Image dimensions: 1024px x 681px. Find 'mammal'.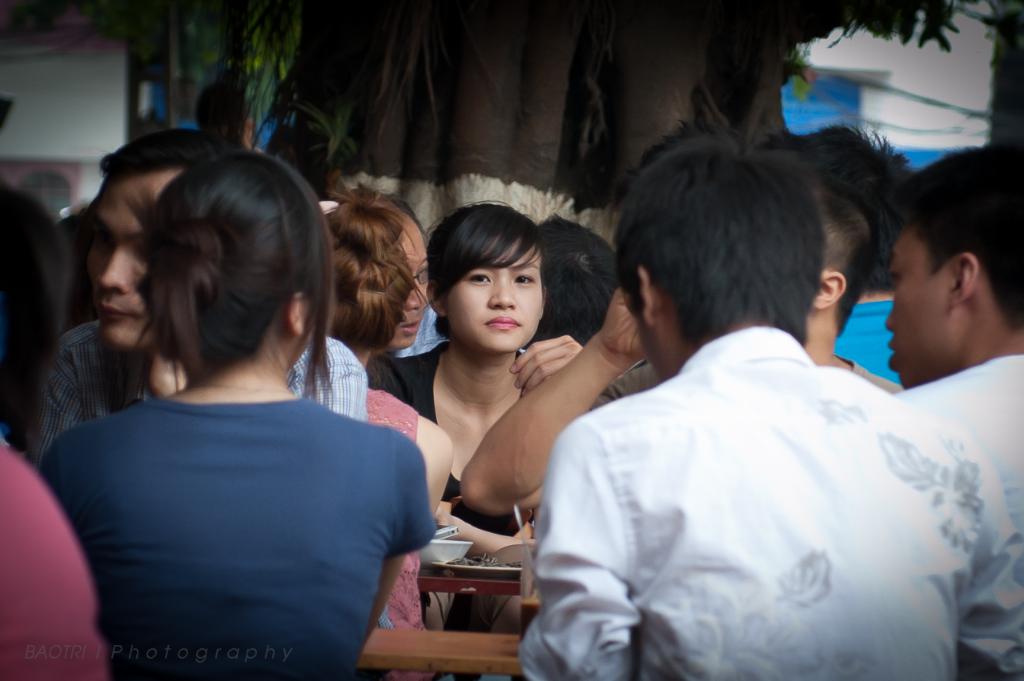
[x1=770, y1=113, x2=926, y2=391].
